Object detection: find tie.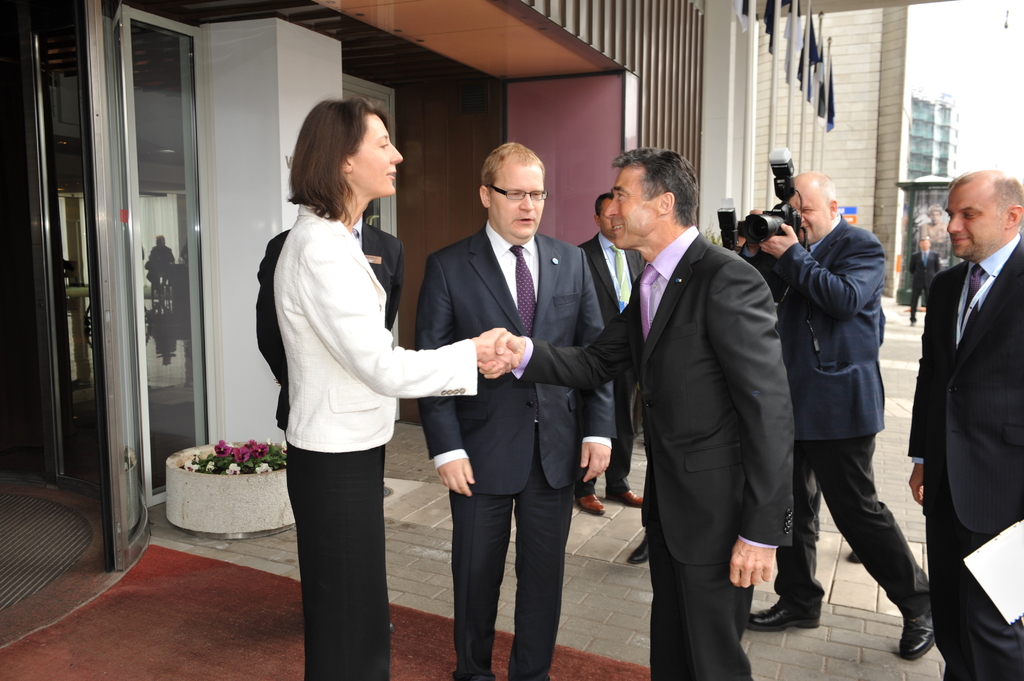
rect(609, 244, 638, 303).
